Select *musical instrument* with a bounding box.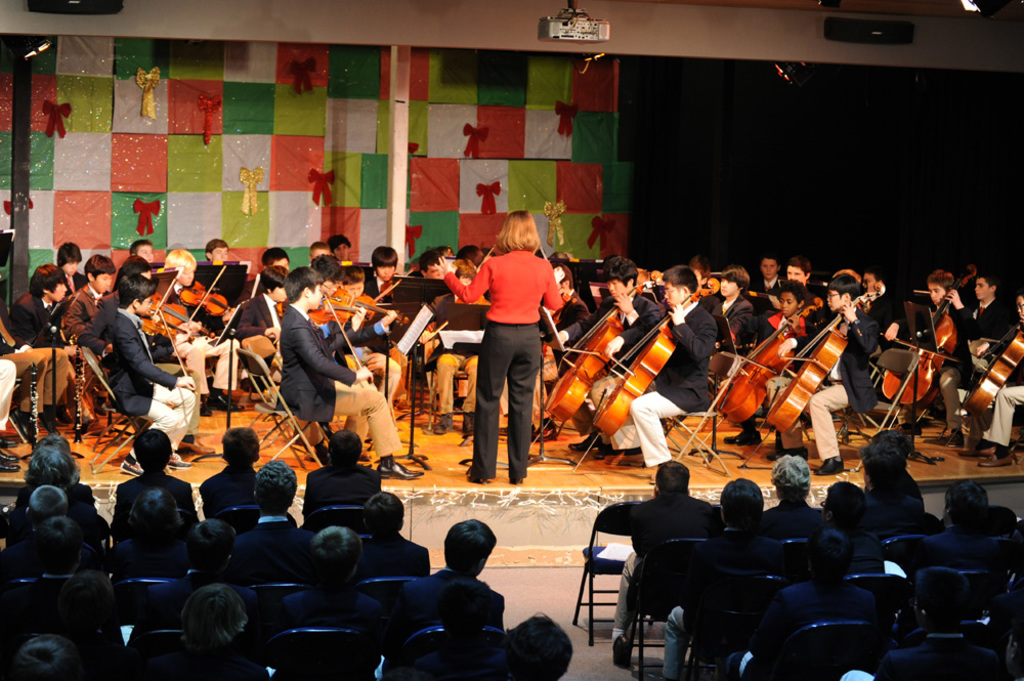
(x1=759, y1=282, x2=886, y2=438).
